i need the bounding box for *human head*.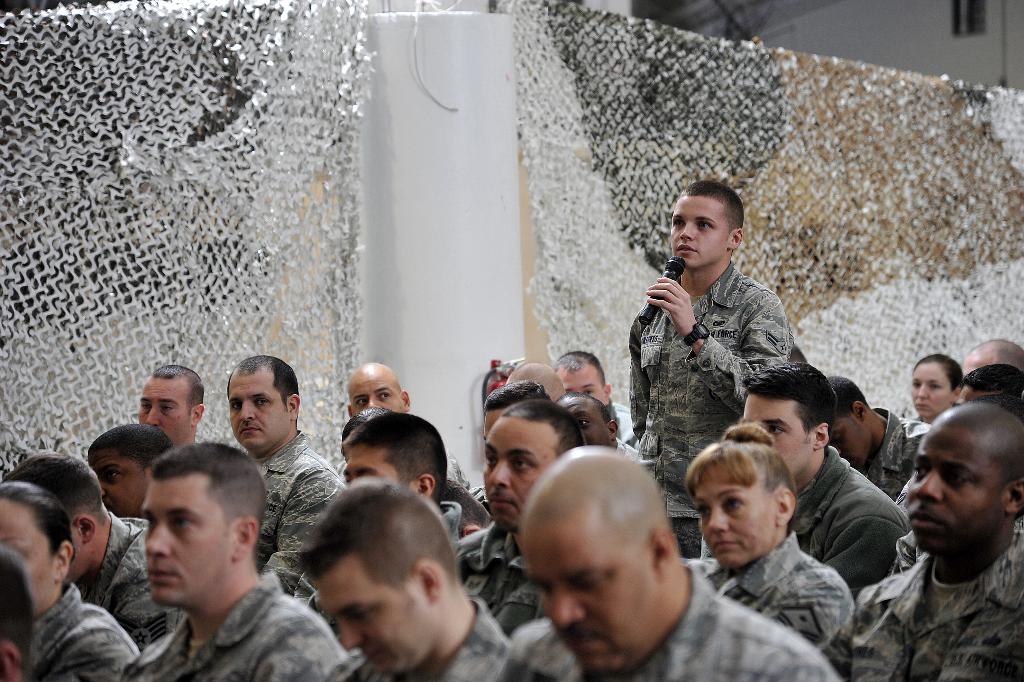
Here it is: <box>303,477,459,676</box>.
